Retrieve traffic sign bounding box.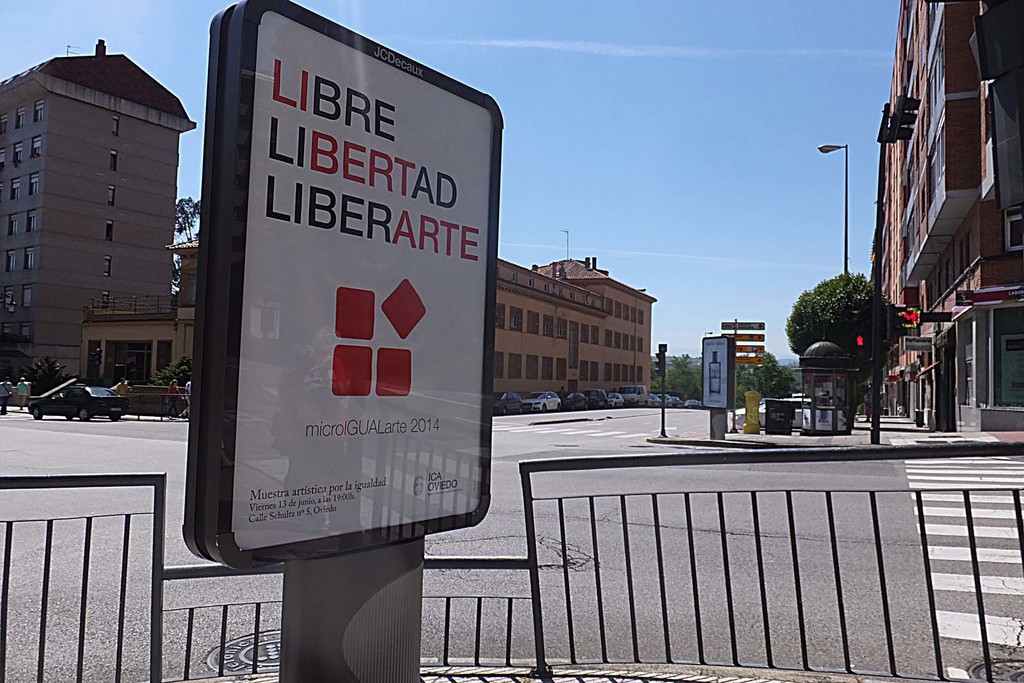
Bounding box: x1=657, y1=350, x2=662, y2=378.
